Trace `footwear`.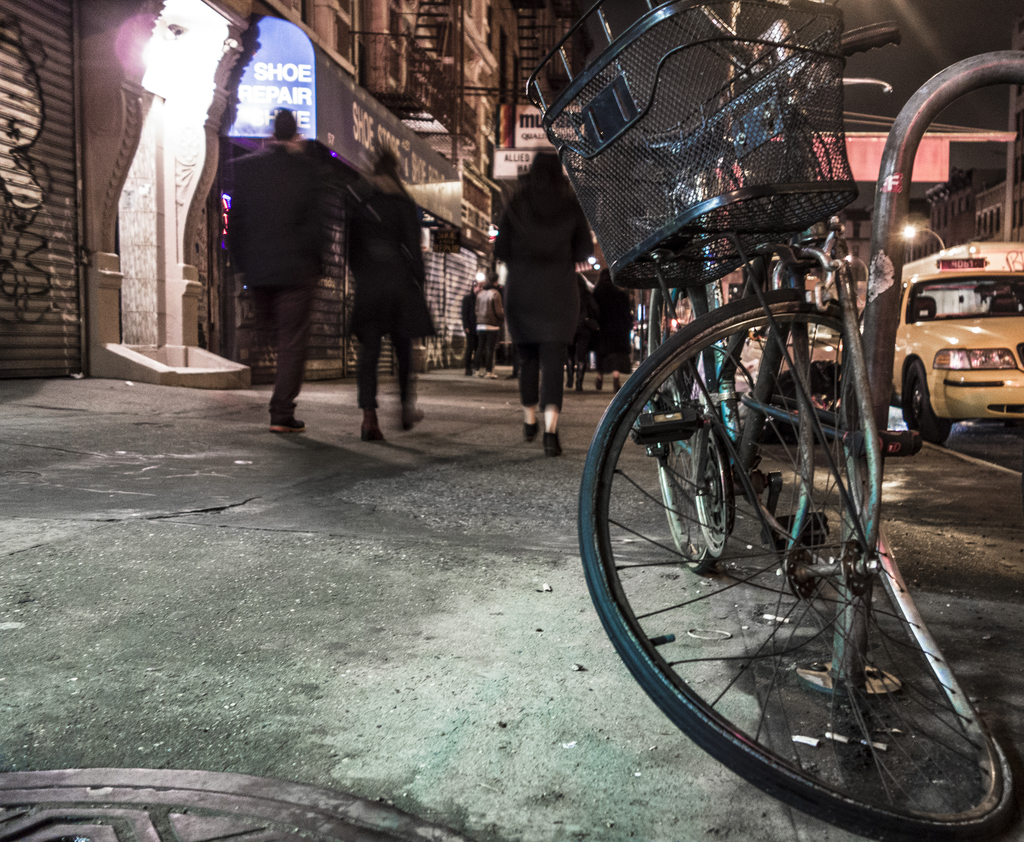
Traced to [271, 413, 307, 434].
